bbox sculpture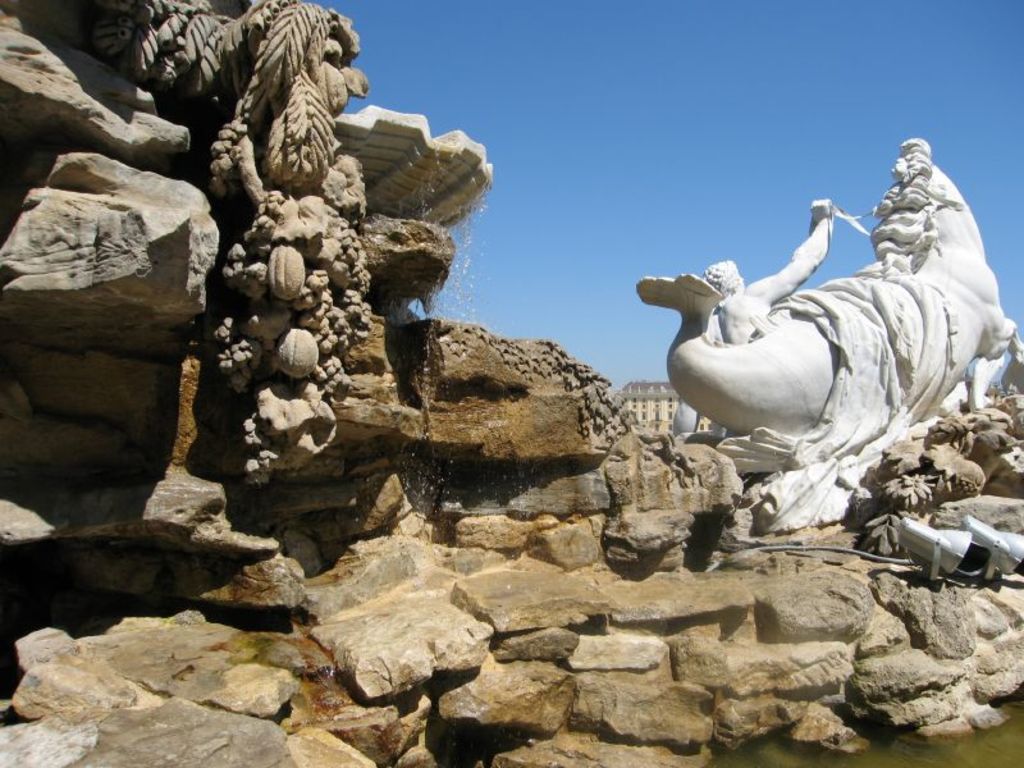
select_region(644, 169, 1006, 588)
